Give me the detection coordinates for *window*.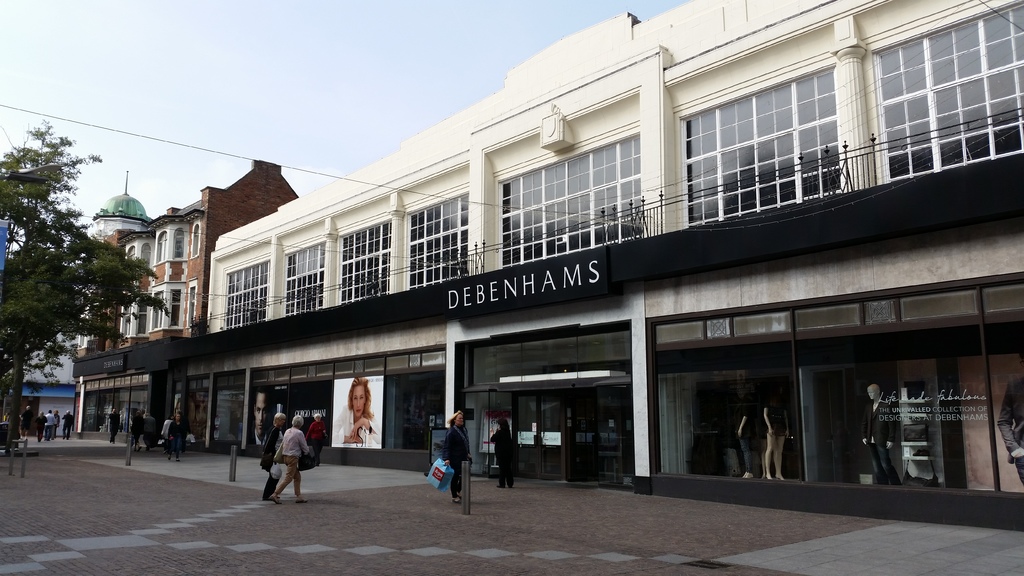
(682,66,837,230).
